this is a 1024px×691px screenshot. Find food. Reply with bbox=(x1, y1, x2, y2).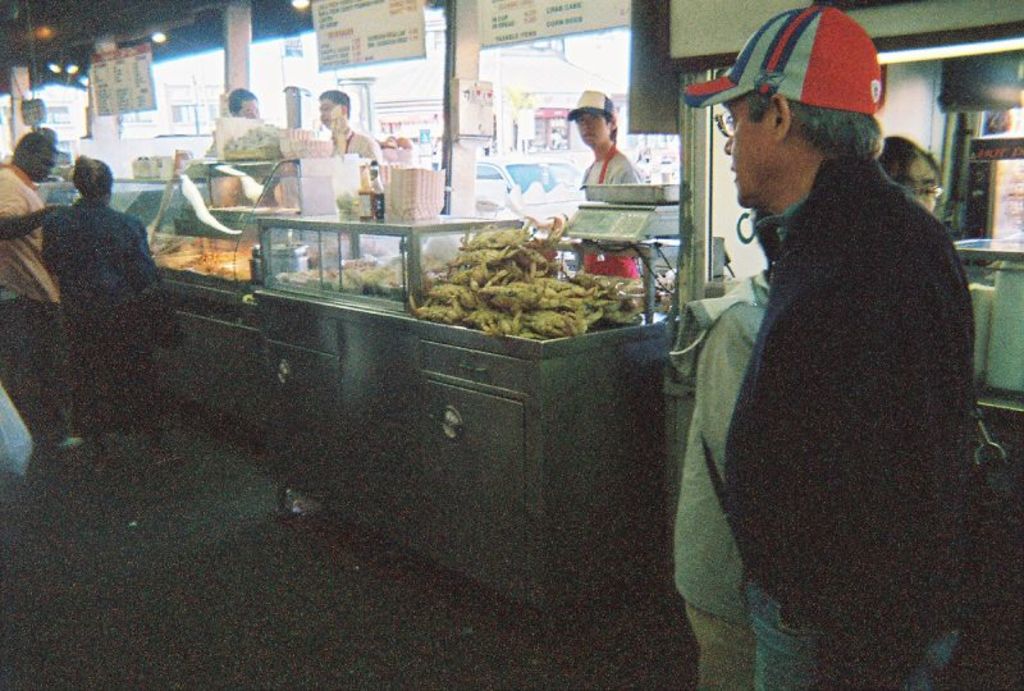
bbox=(412, 210, 612, 340).
